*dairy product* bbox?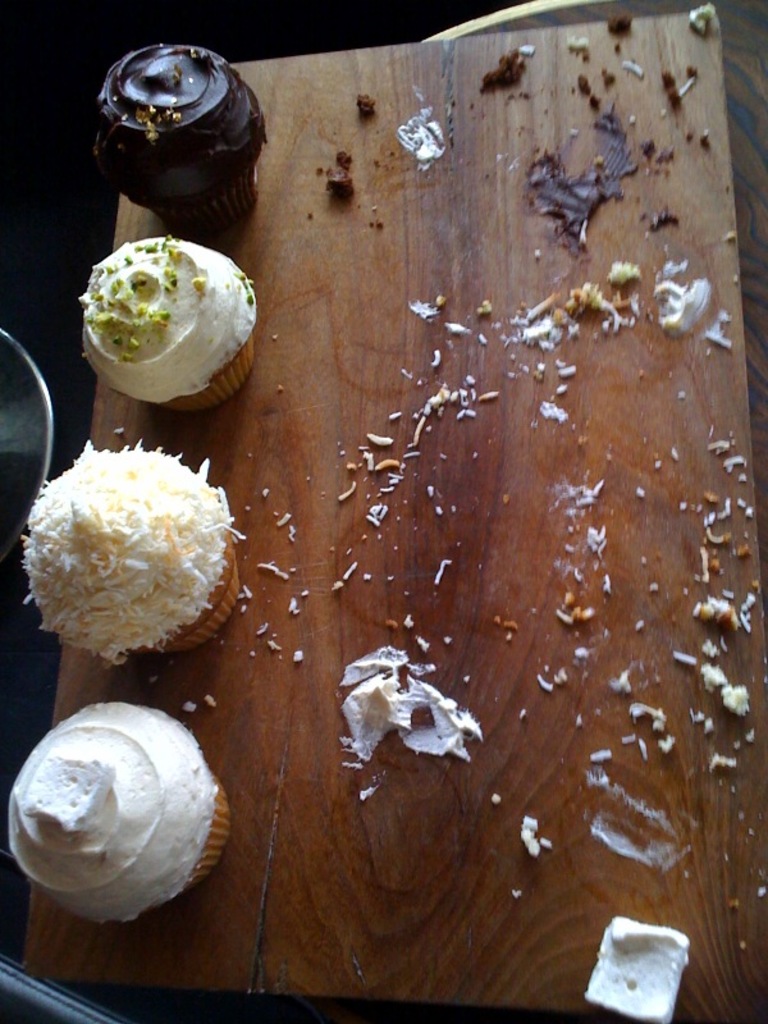
Rect(90, 41, 270, 207)
